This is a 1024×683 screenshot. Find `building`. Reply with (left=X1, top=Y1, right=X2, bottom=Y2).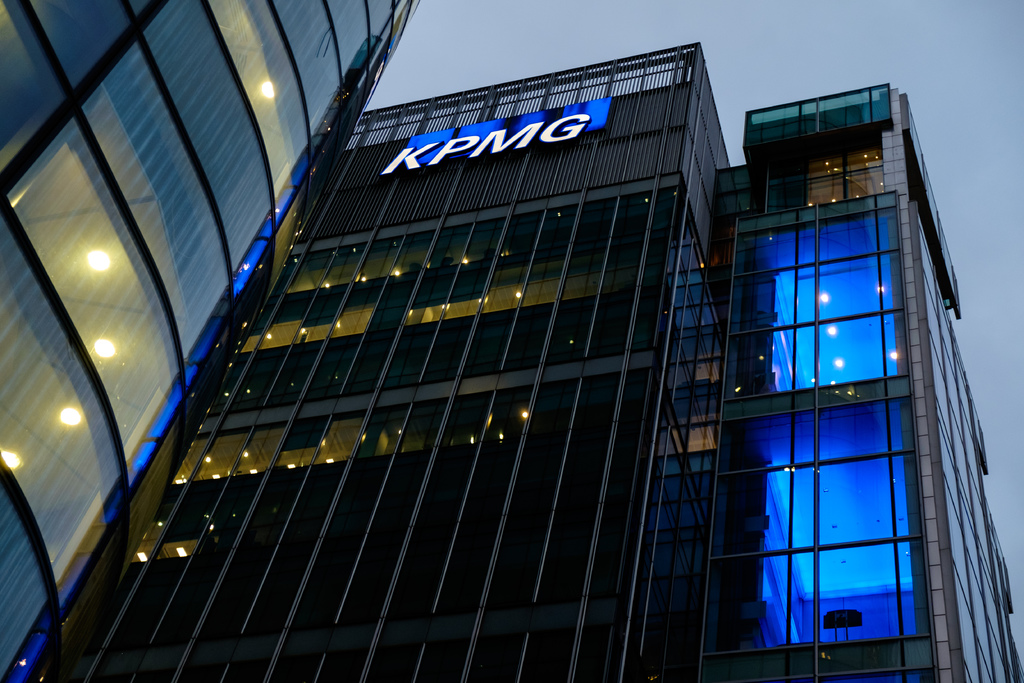
(left=0, top=0, right=420, bottom=682).
